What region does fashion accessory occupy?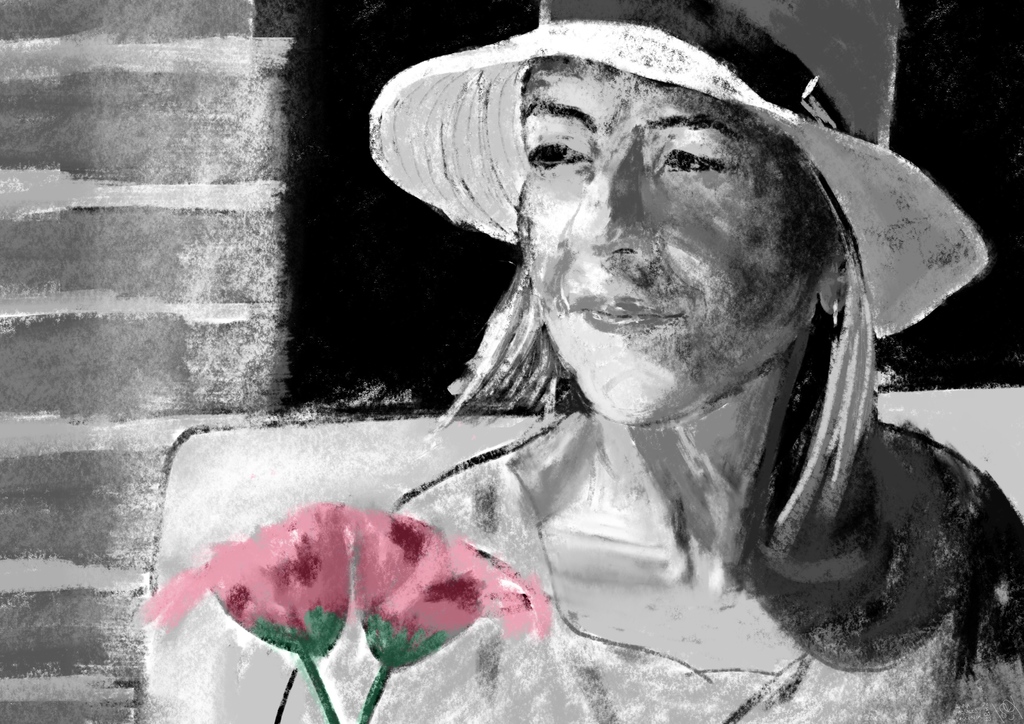
left=826, top=290, right=846, bottom=330.
